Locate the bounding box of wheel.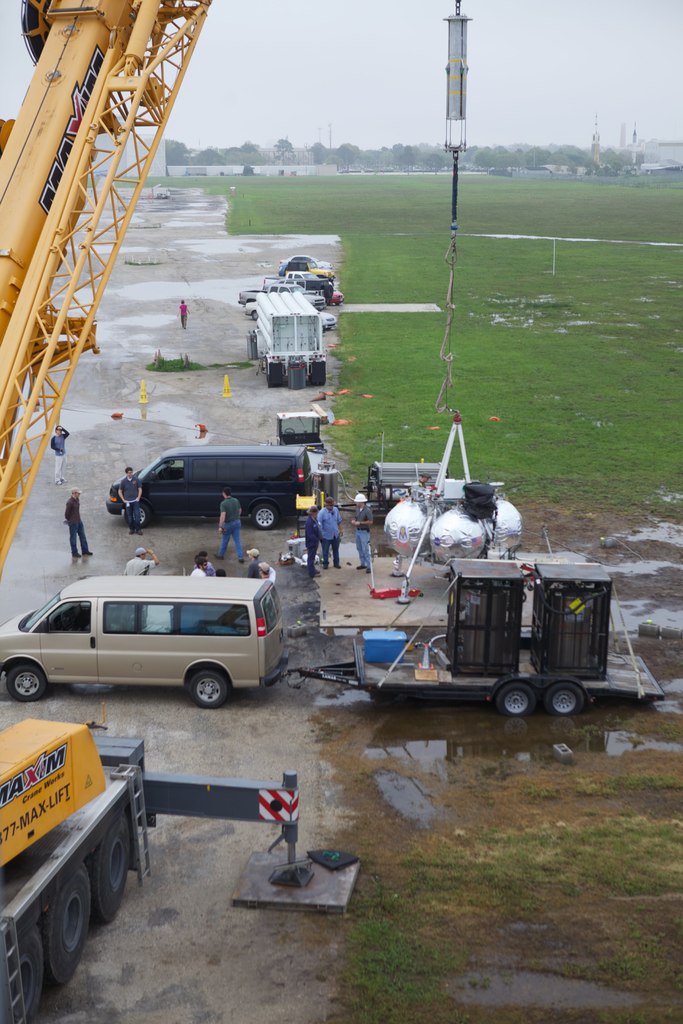
Bounding box: locate(6, 671, 48, 704).
